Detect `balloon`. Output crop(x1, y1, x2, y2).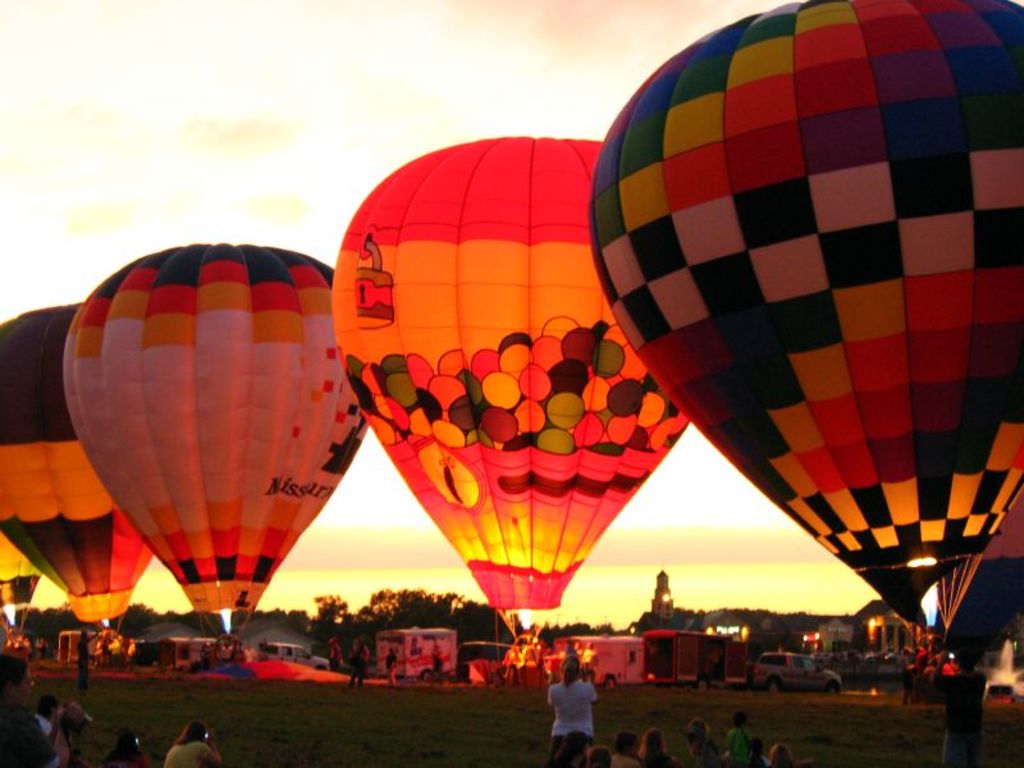
crop(60, 241, 367, 613).
